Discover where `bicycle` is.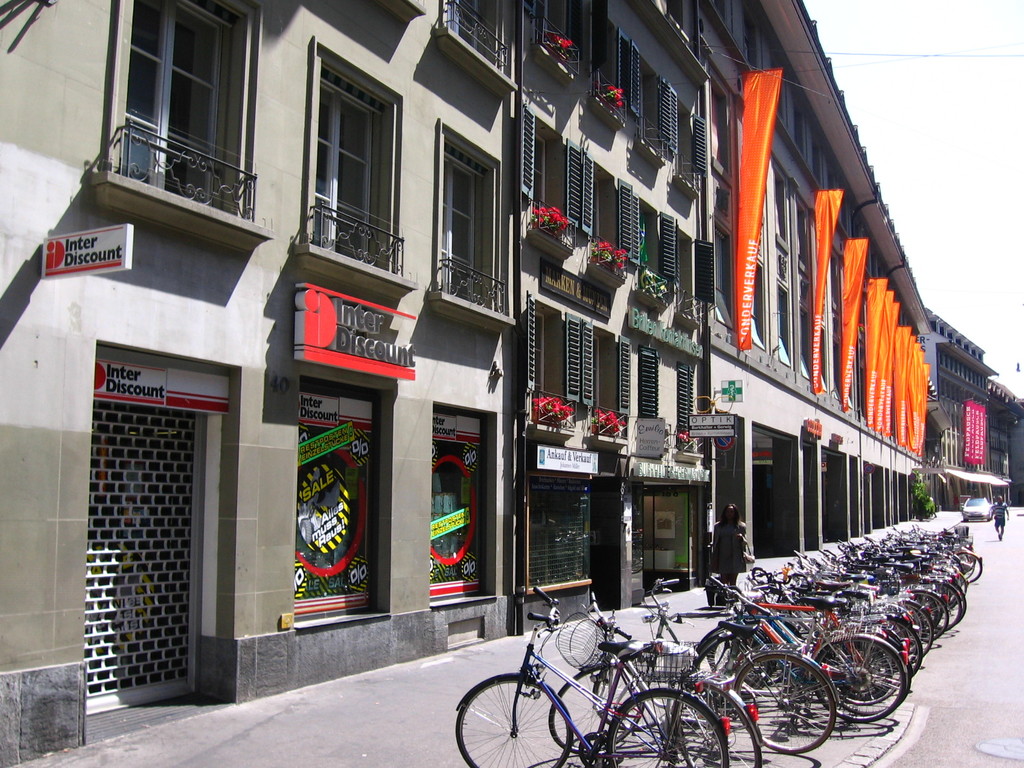
Discovered at BBox(900, 529, 970, 590).
